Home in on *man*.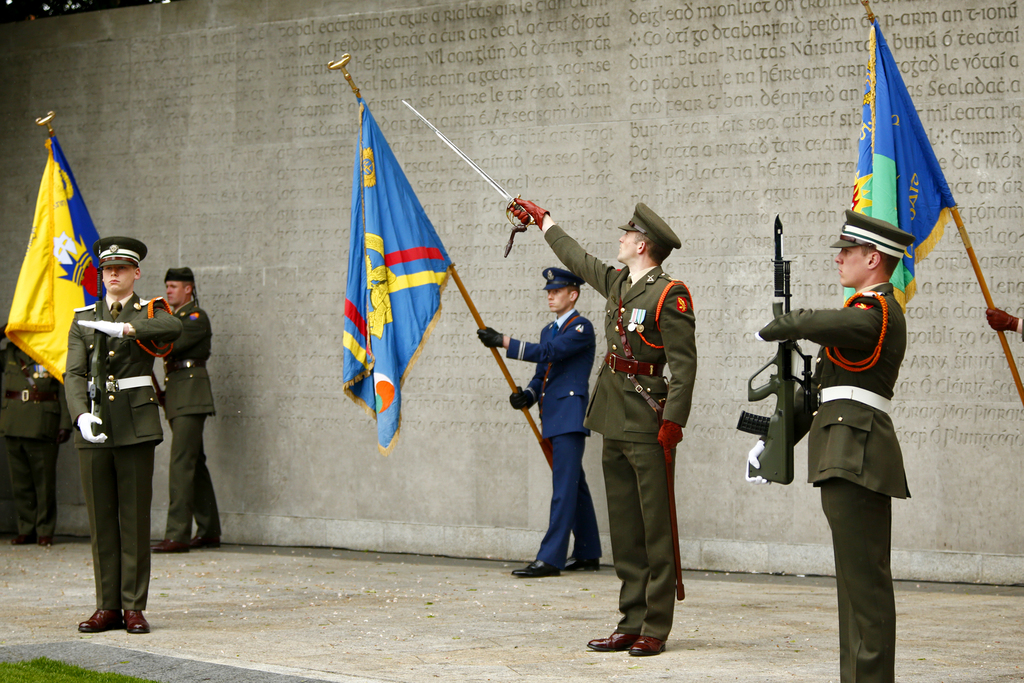
Homed in at Rect(474, 263, 598, 579).
